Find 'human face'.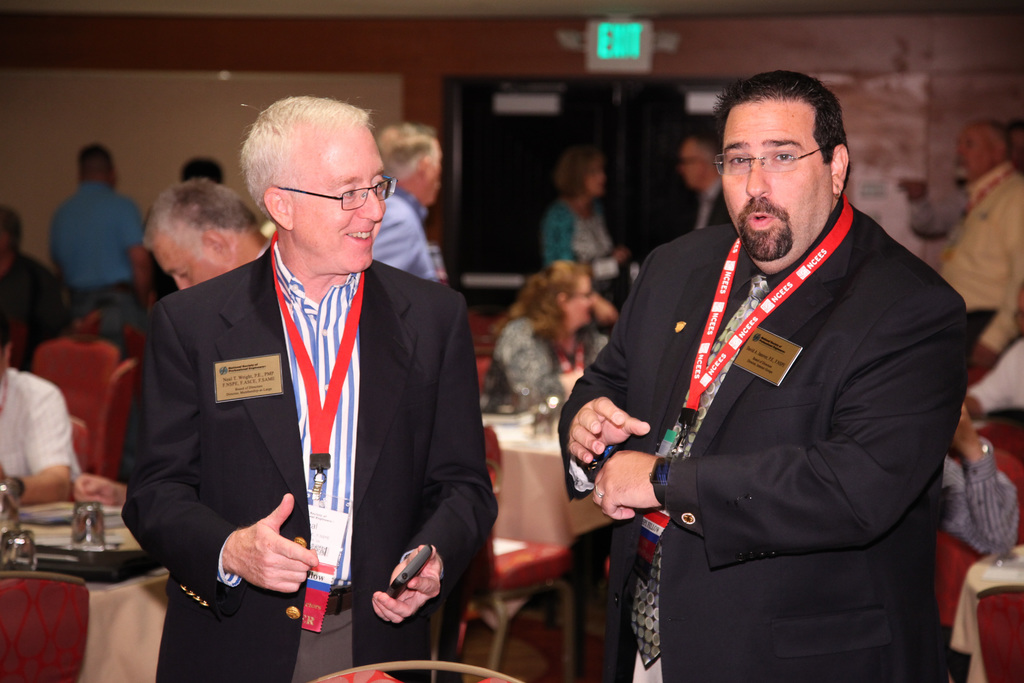
bbox(291, 126, 386, 268).
